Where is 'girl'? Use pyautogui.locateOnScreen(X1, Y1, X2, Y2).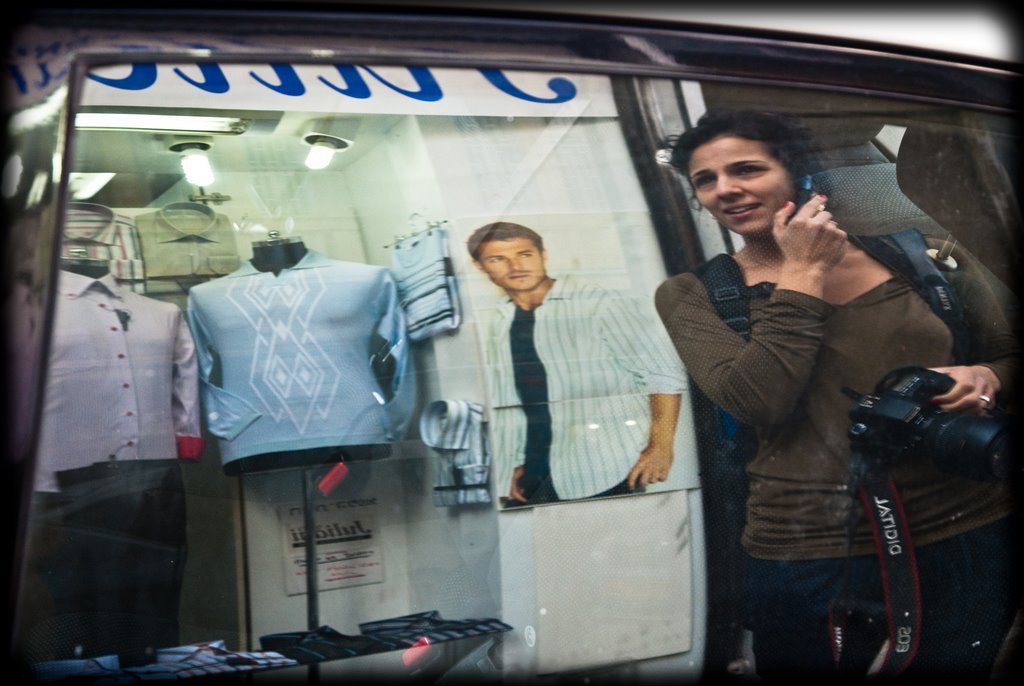
pyautogui.locateOnScreen(651, 112, 1019, 680).
